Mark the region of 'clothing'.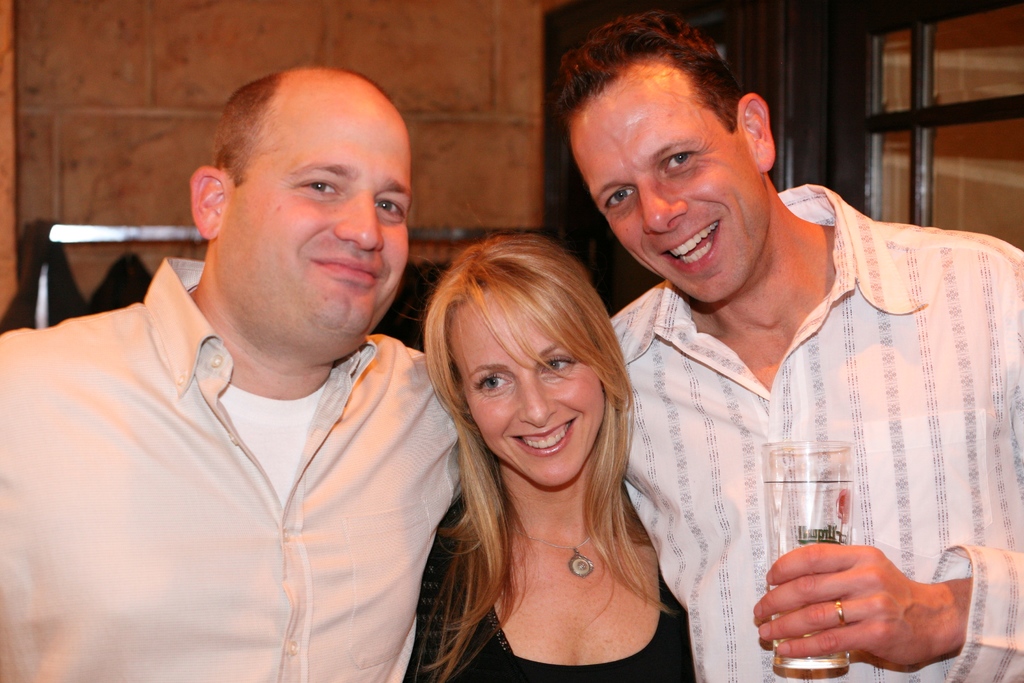
Region: {"x1": 387, "y1": 457, "x2": 701, "y2": 682}.
